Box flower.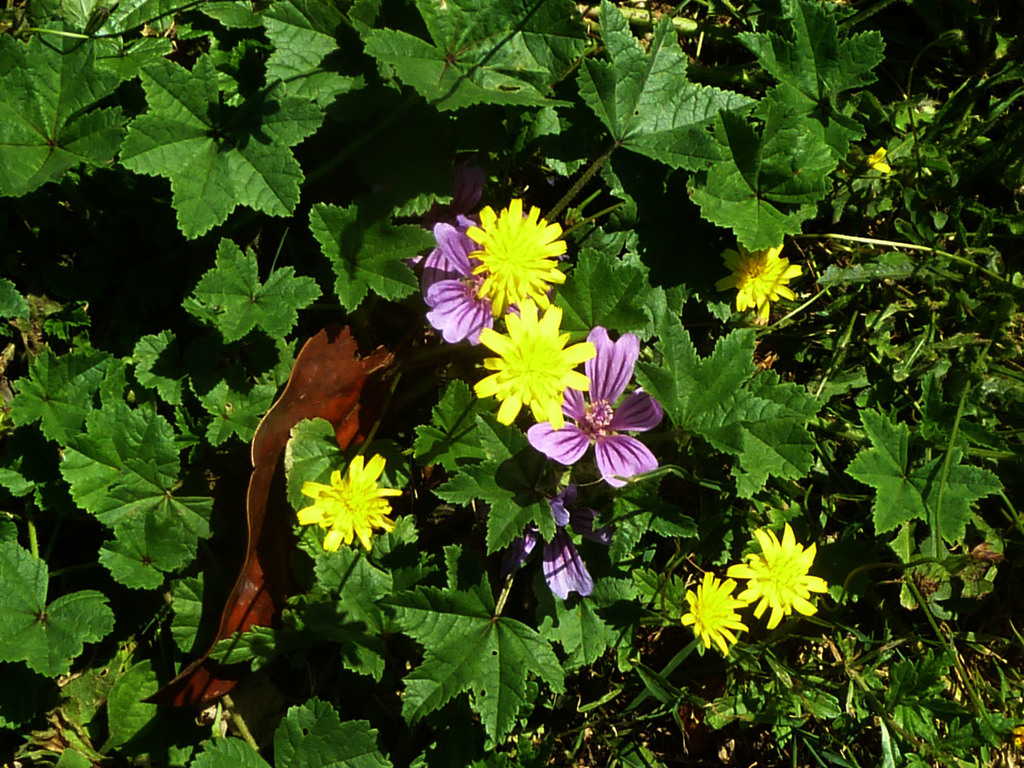
533 316 678 505.
